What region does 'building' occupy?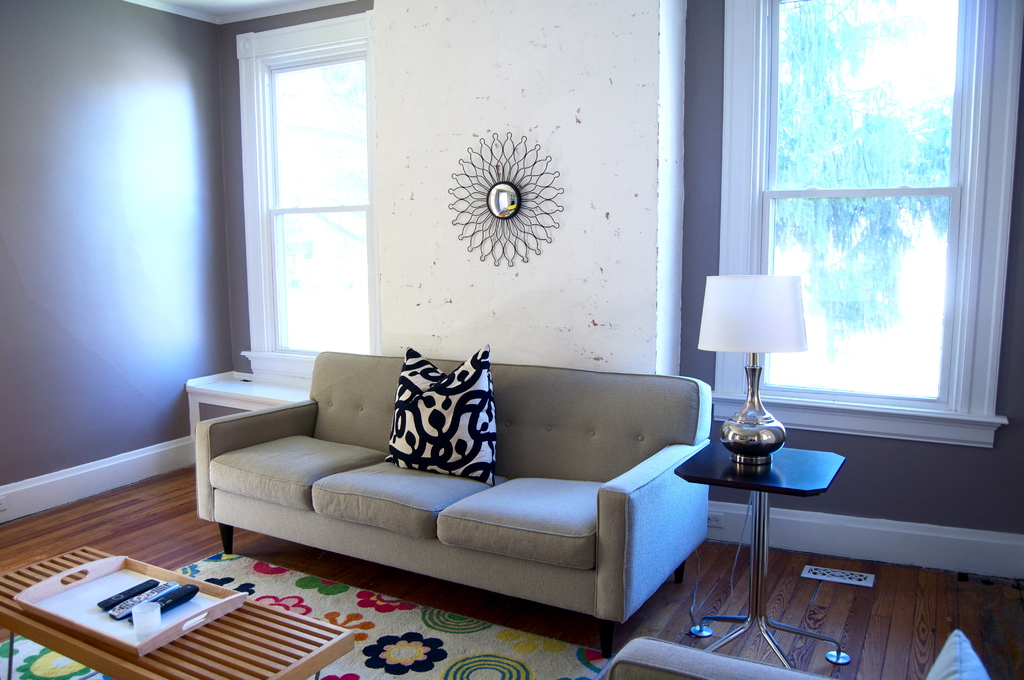
0, 0, 1023, 679.
